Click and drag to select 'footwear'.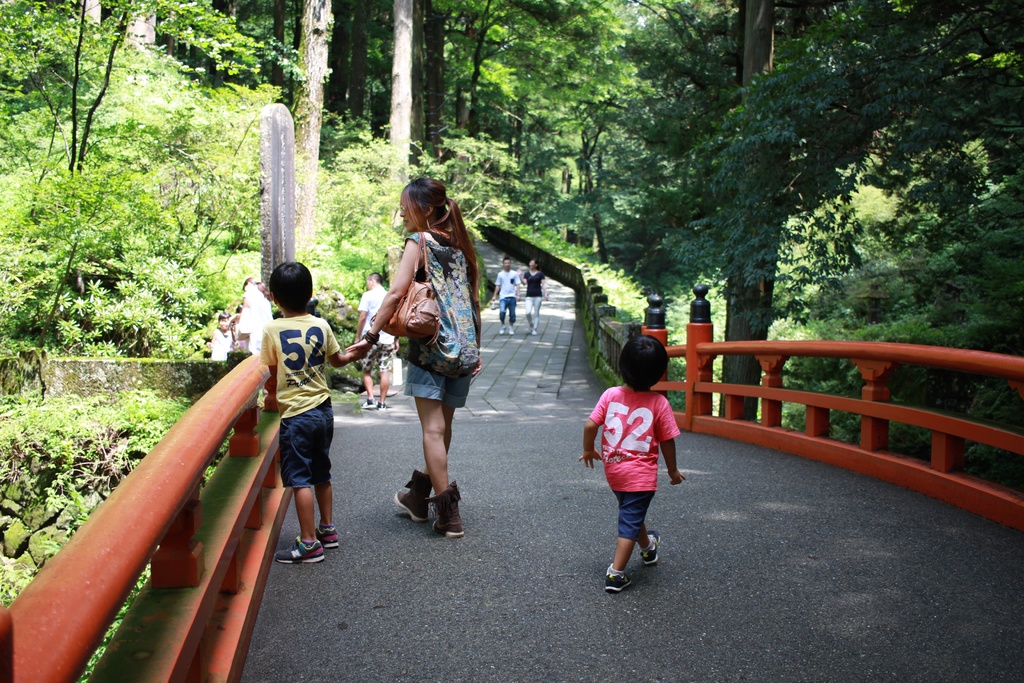
Selection: BBox(609, 573, 634, 597).
